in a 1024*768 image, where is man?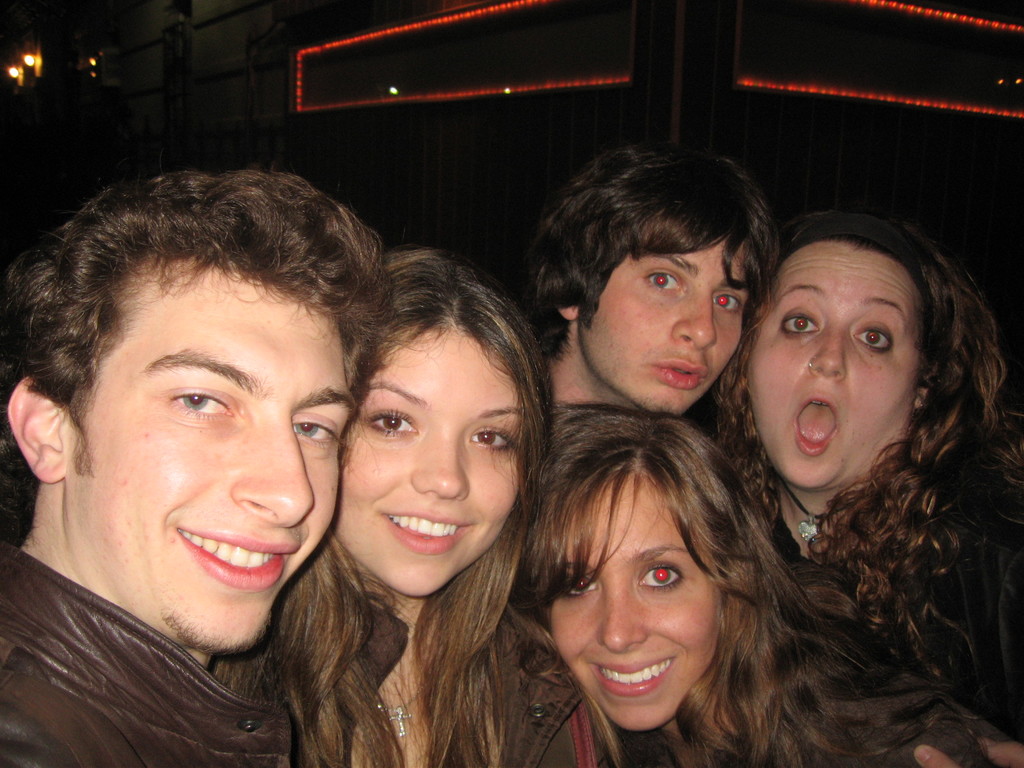
504,148,784,532.
